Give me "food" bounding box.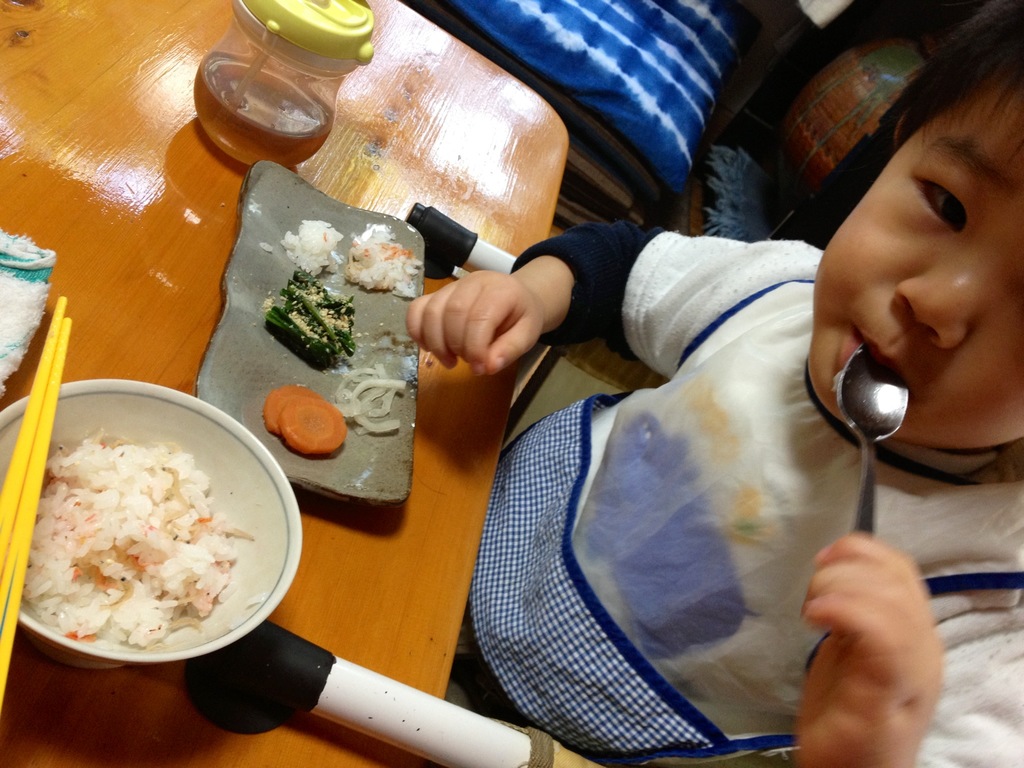
(282,216,340,268).
